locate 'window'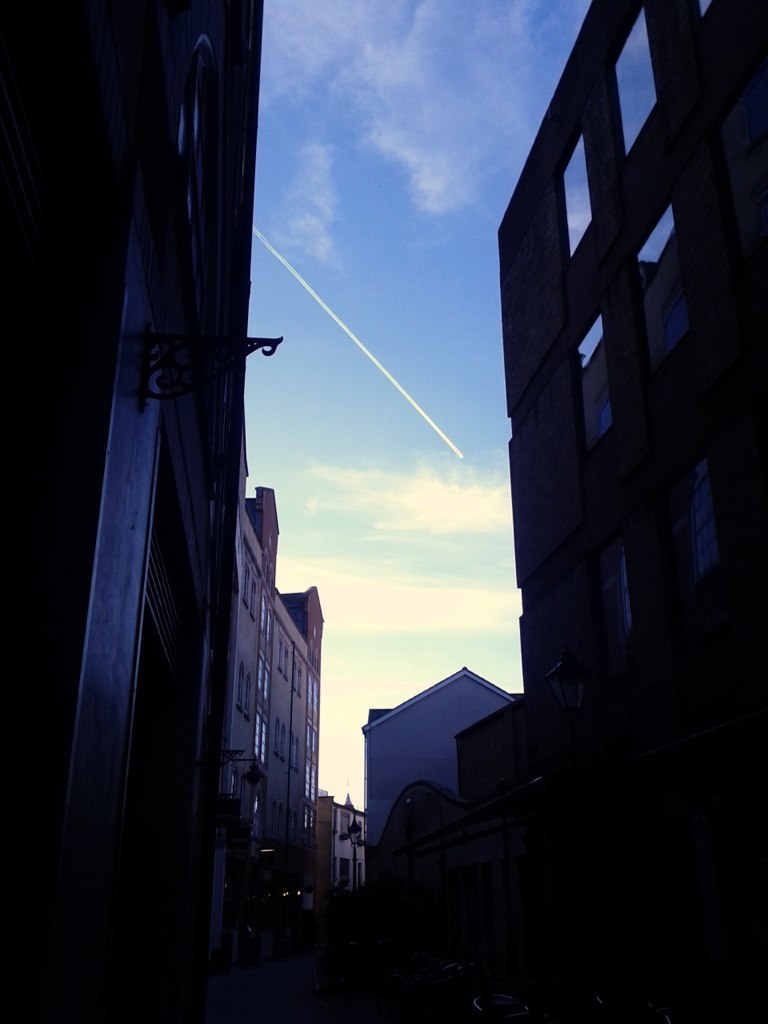
Rect(558, 129, 593, 251)
